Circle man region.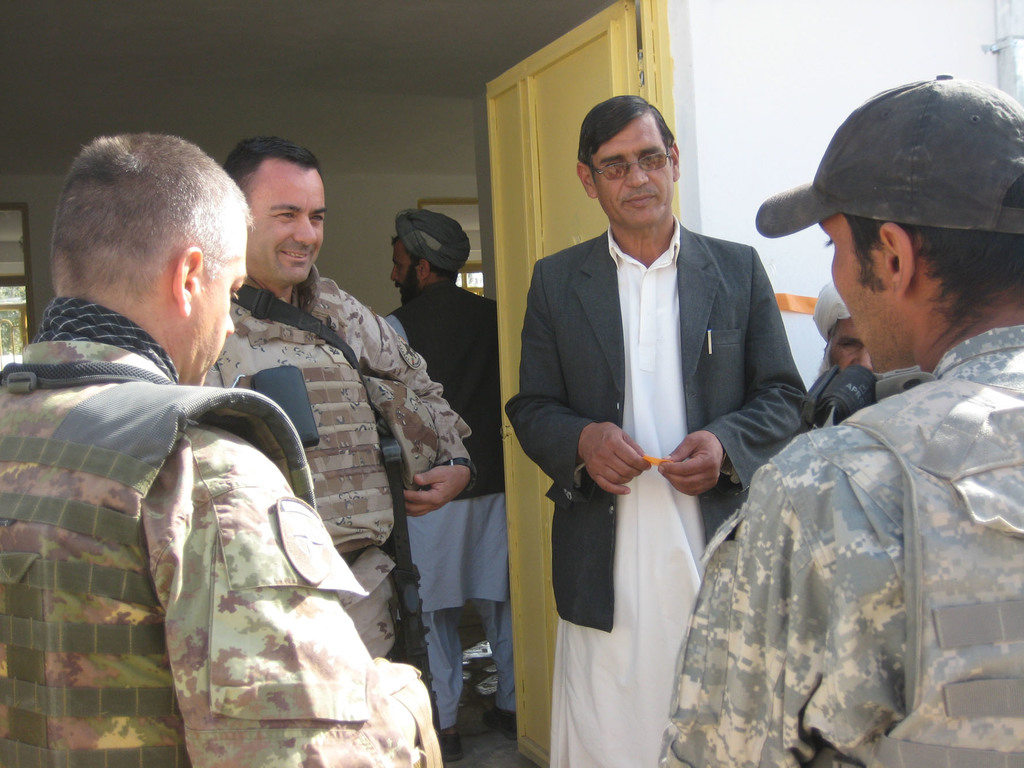
Region: crop(513, 78, 791, 767).
